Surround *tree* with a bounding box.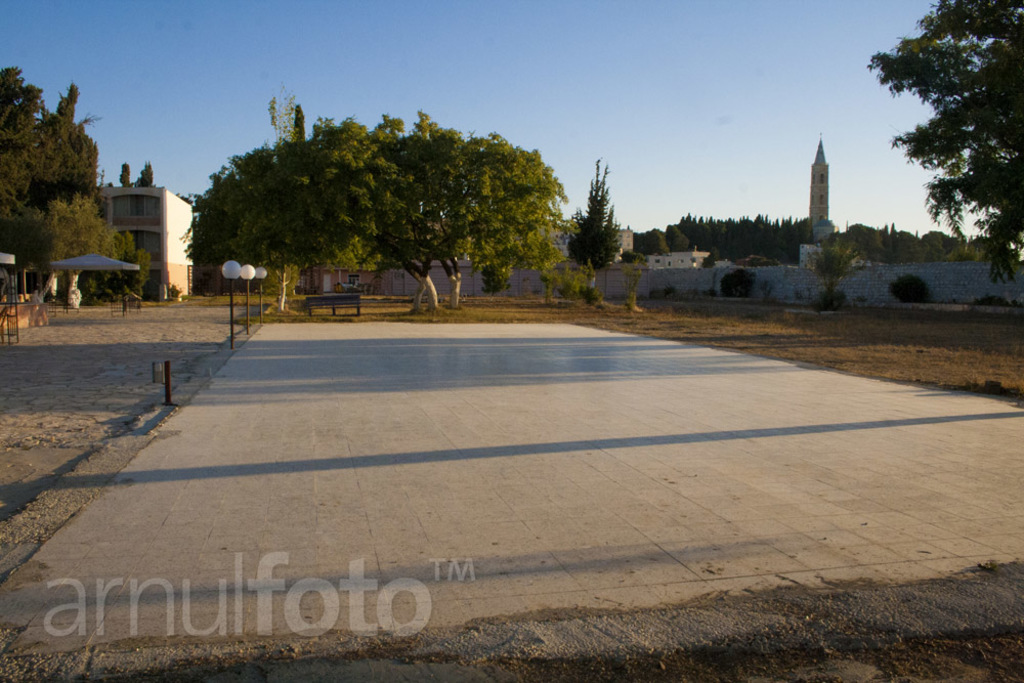
[x1=136, y1=159, x2=156, y2=186].
